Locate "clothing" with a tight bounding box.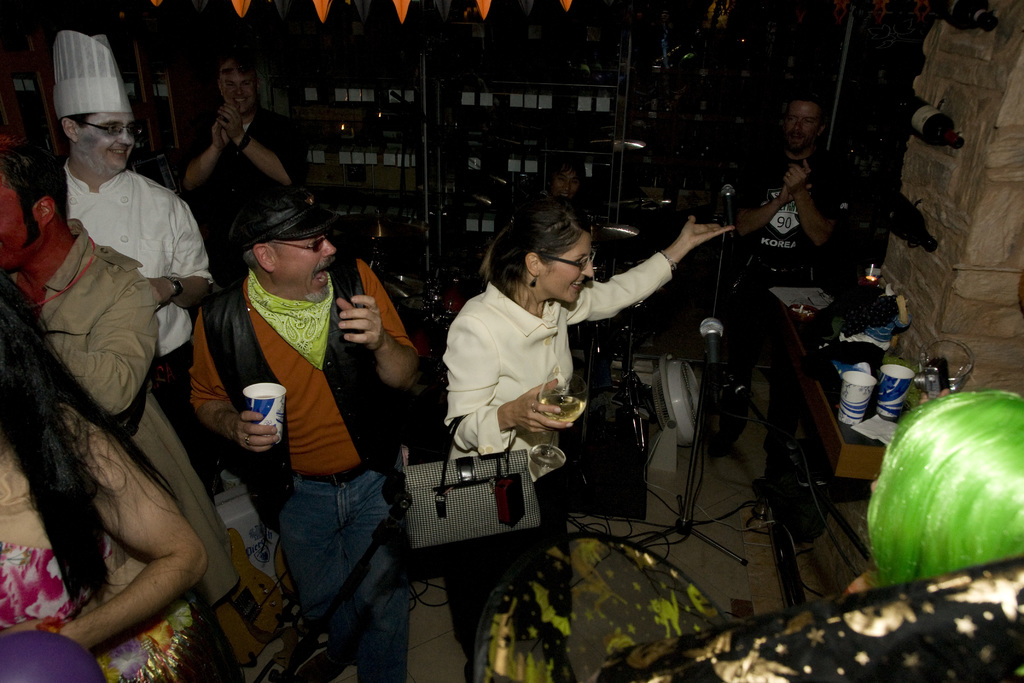
{"left": 51, "top": 161, "right": 219, "bottom": 497}.
